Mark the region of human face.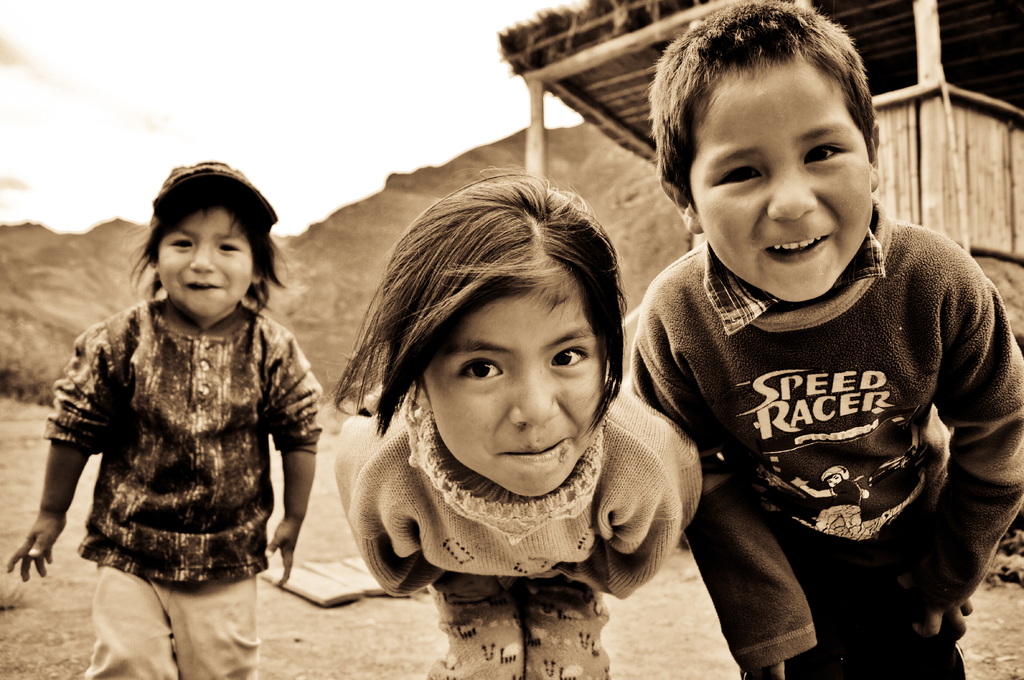
Region: 156,209,255,311.
